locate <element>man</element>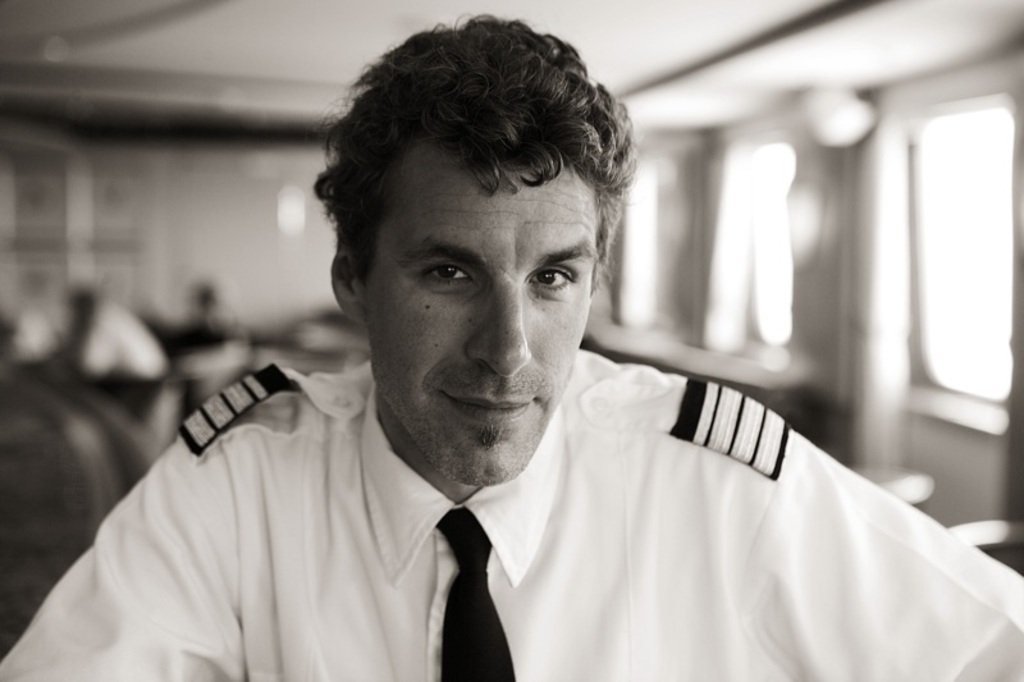
<region>70, 276, 169, 427</region>
